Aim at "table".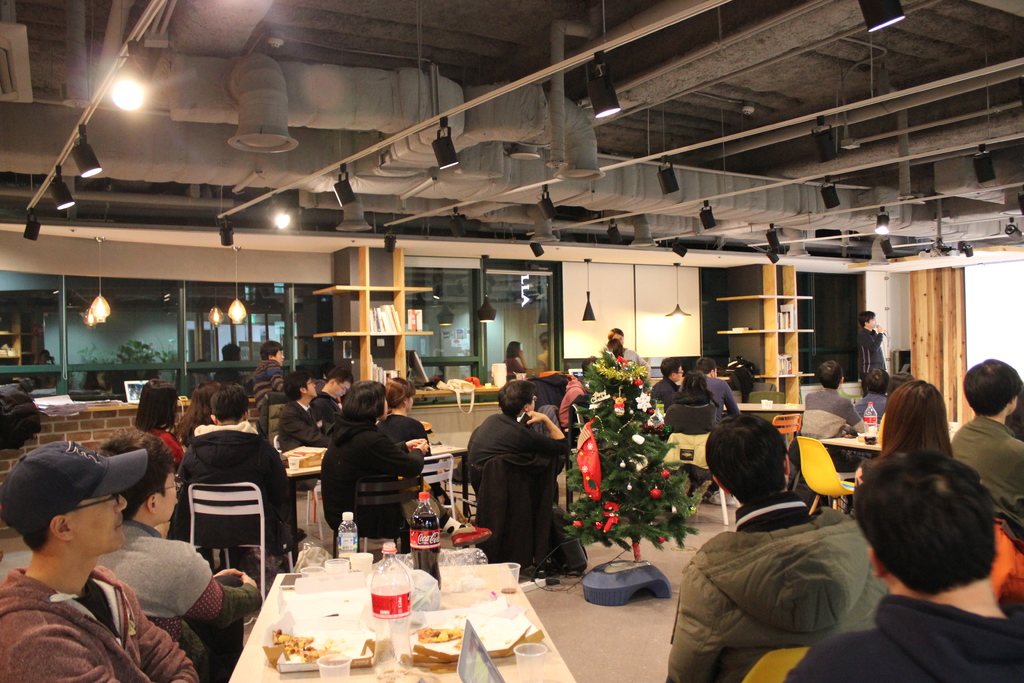
Aimed at select_region(190, 540, 637, 682).
